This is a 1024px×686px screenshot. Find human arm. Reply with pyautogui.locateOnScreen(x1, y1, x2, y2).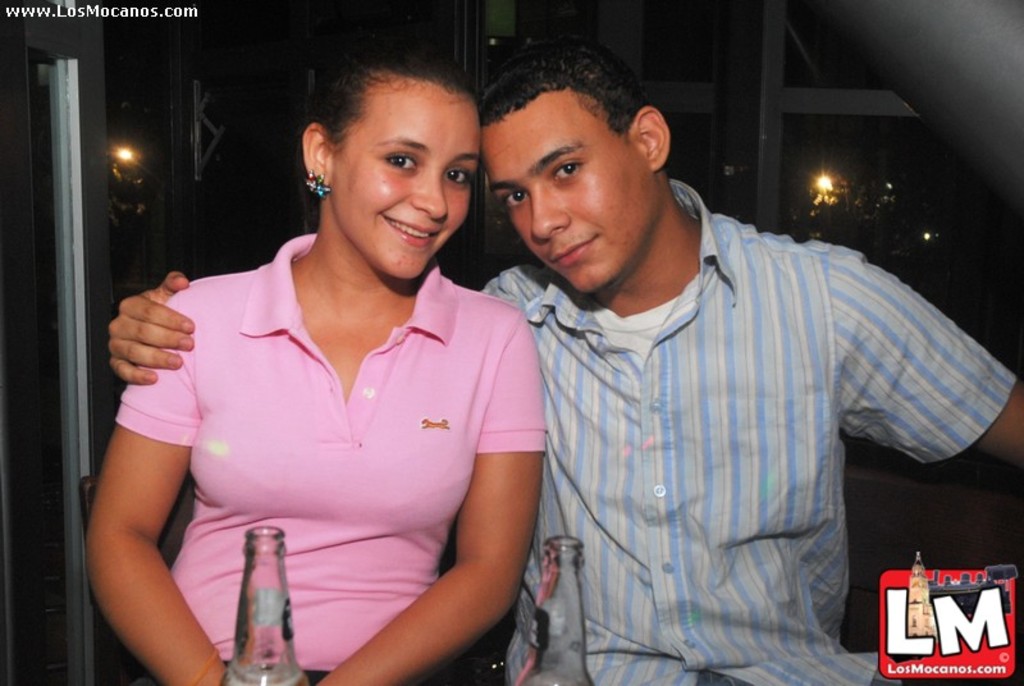
pyautogui.locateOnScreen(828, 241, 1023, 471).
